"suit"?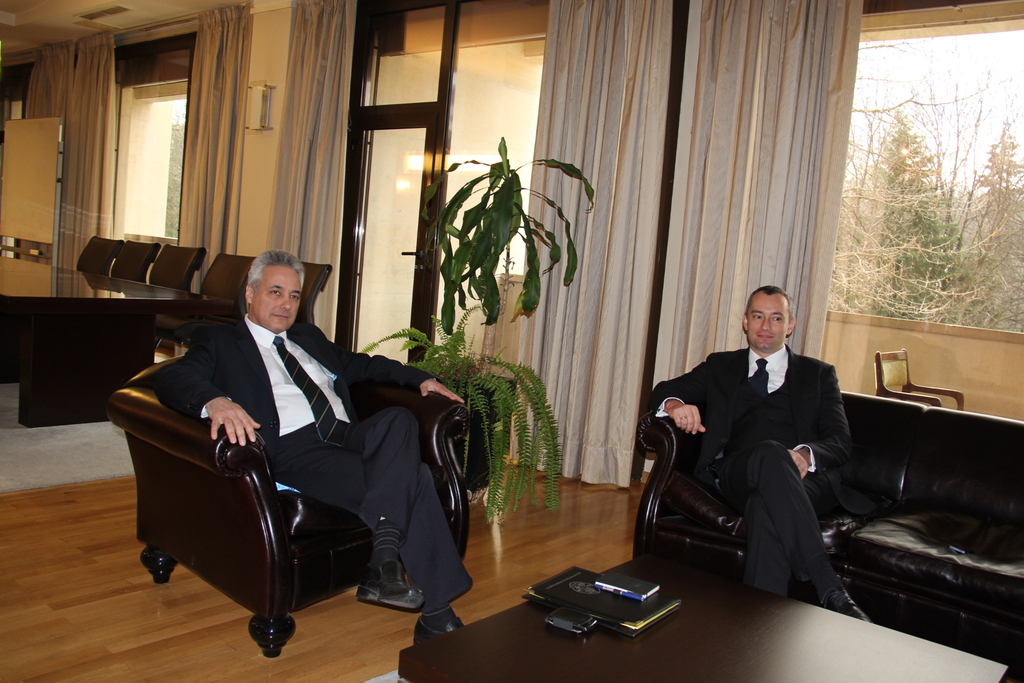
[650,344,878,595]
